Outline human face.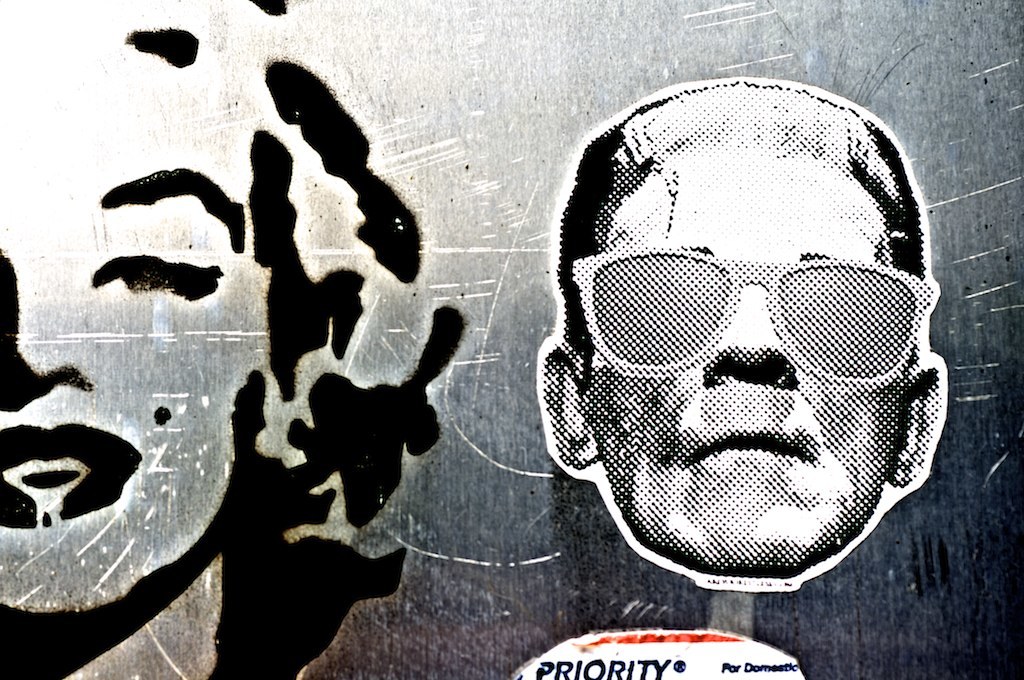
Outline: 581,146,910,570.
